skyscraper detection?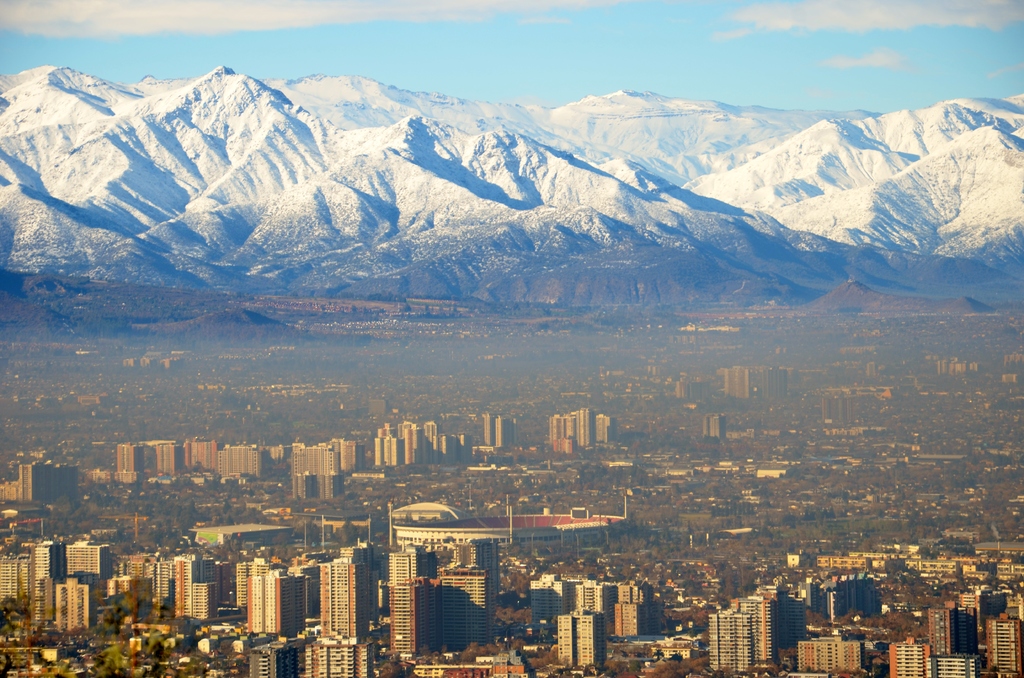
bbox(928, 602, 973, 659)
